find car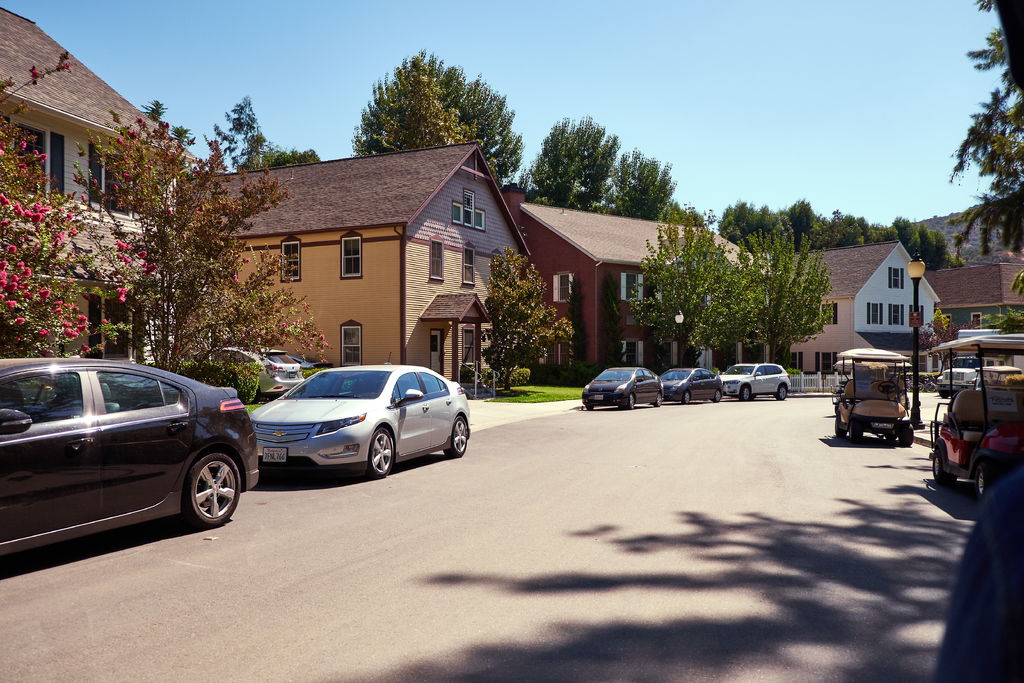
{"left": 247, "top": 363, "right": 474, "bottom": 479}
